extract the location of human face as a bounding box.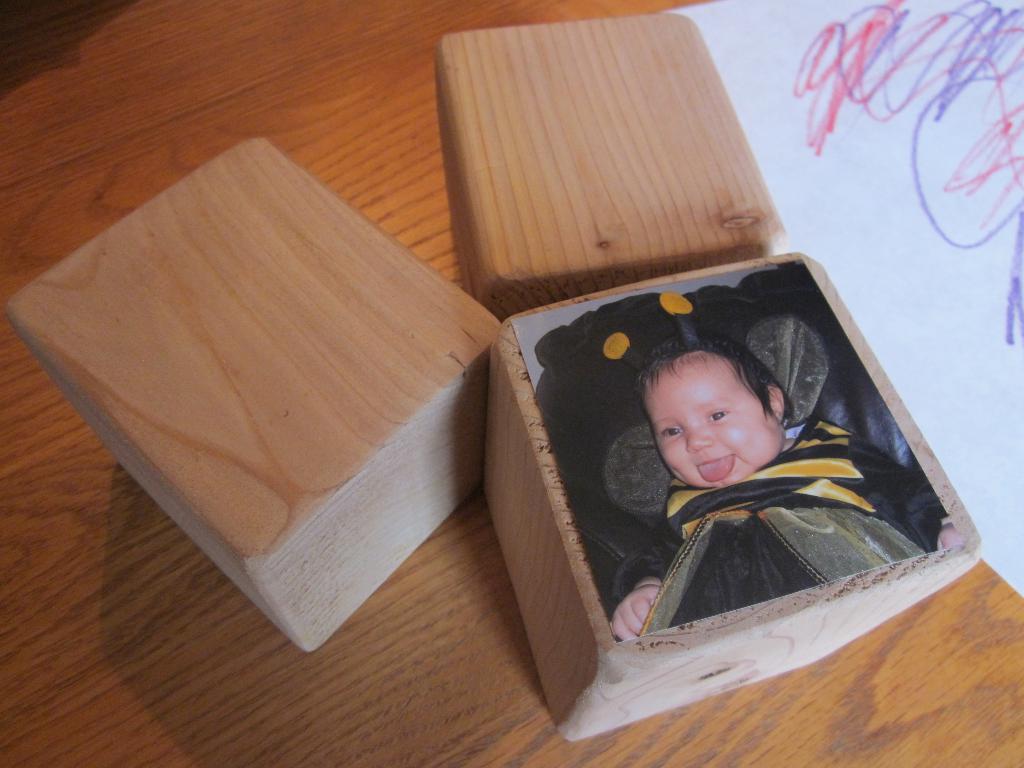
{"x1": 646, "y1": 356, "x2": 776, "y2": 486}.
